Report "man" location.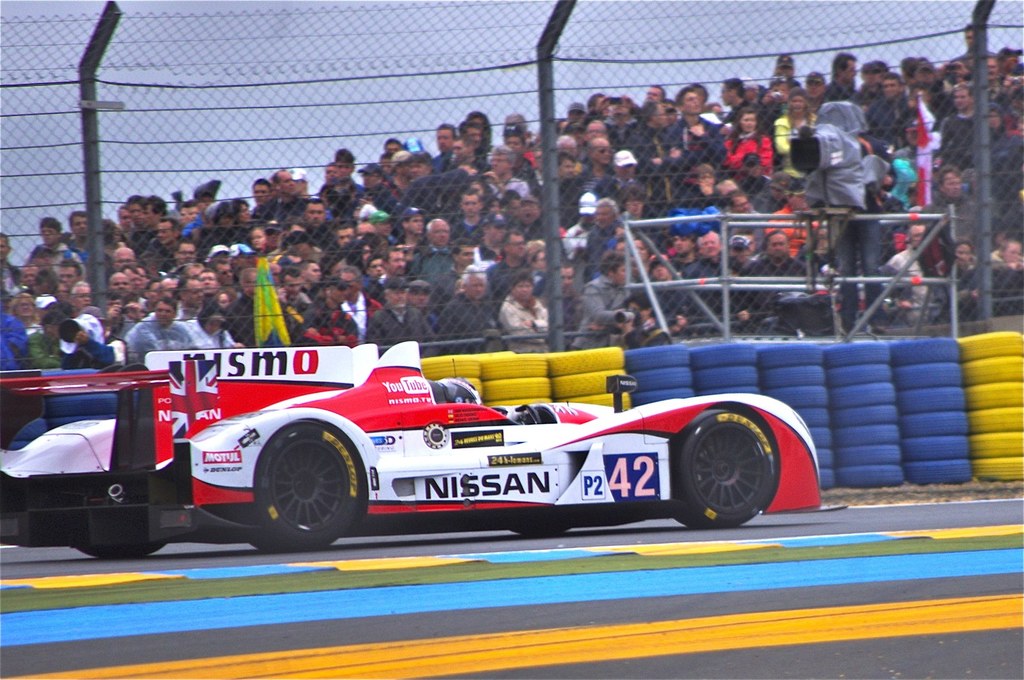
Report: 441,260,501,363.
